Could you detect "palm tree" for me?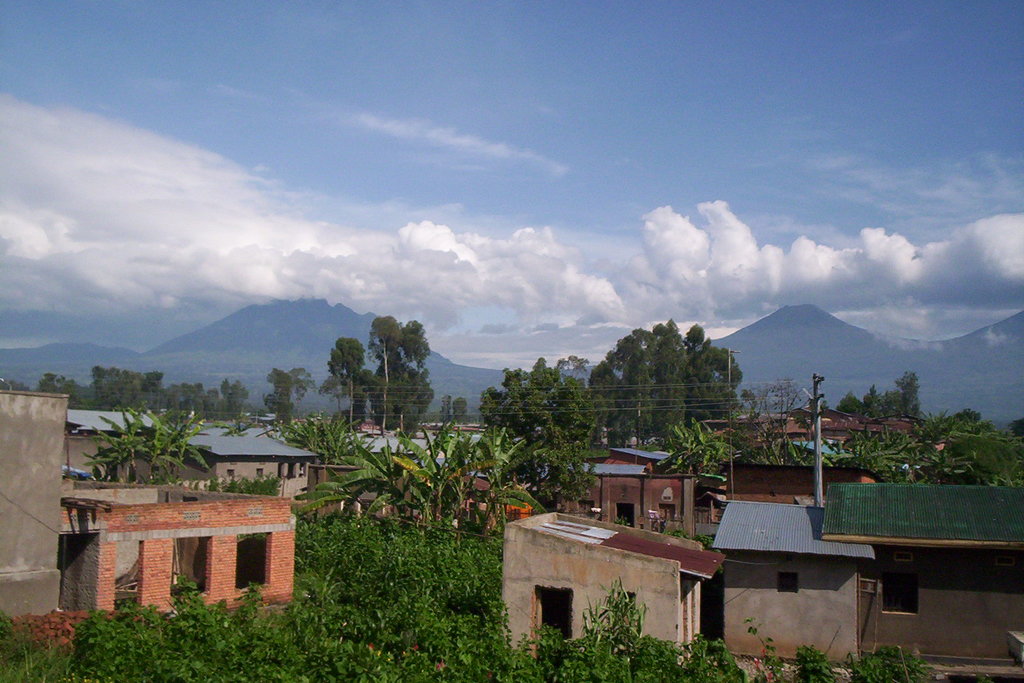
Detection result: <box>454,408,531,542</box>.
